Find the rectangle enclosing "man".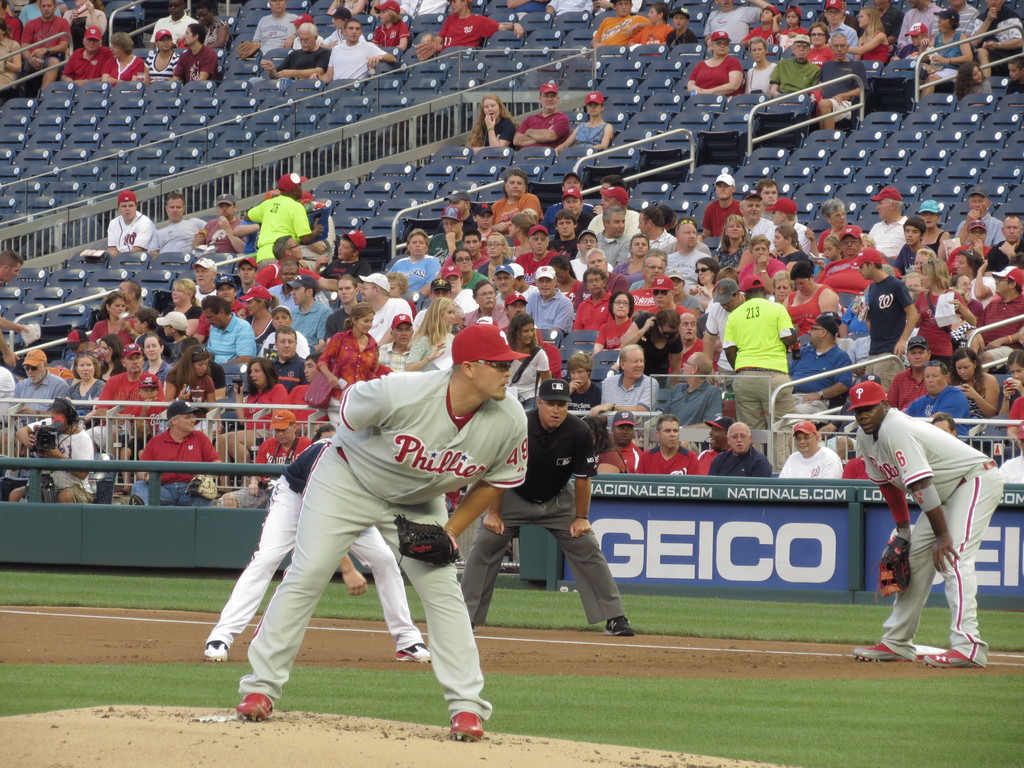
select_region(976, 261, 1023, 372).
